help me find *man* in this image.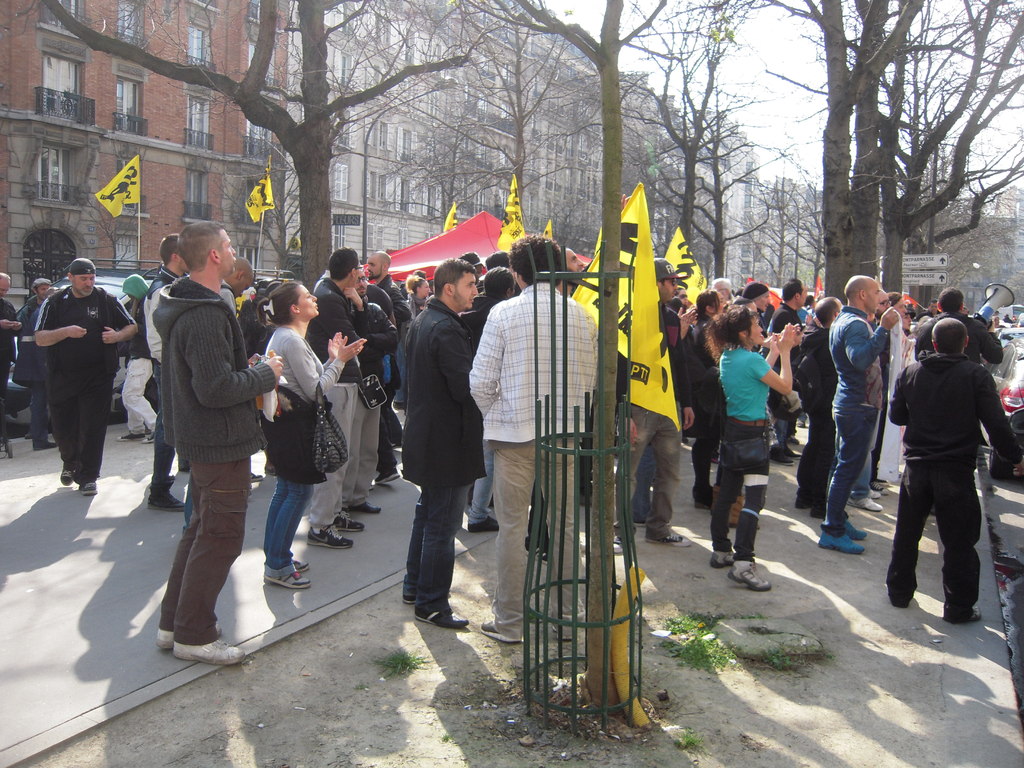
Found it: 708:273:732:312.
